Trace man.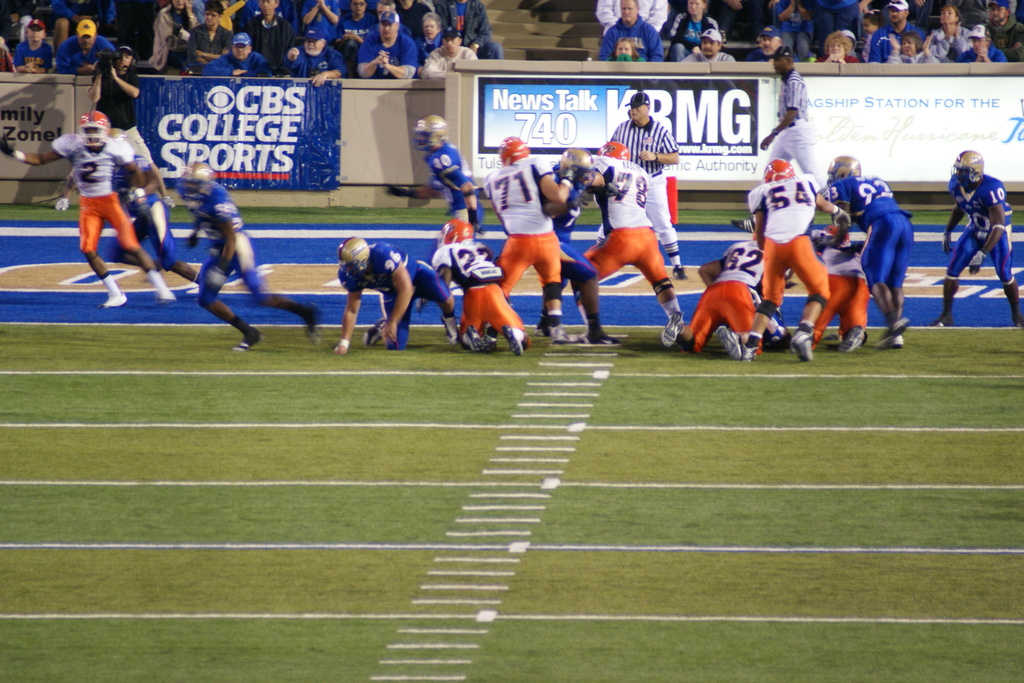
Traced to detection(748, 26, 796, 64).
